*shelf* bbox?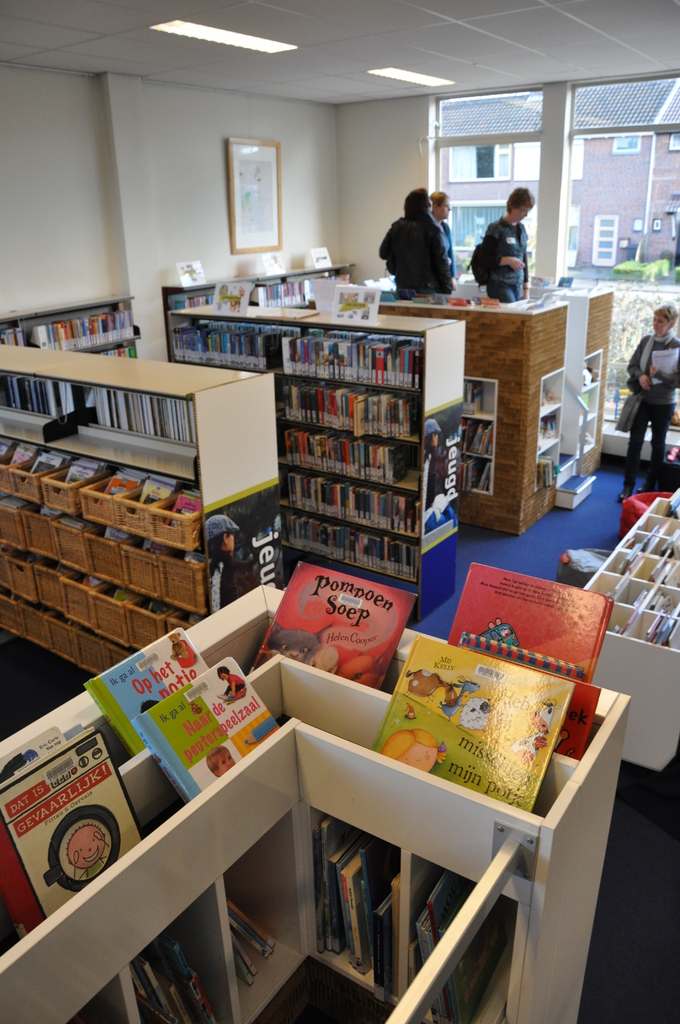
526 364 567 494
